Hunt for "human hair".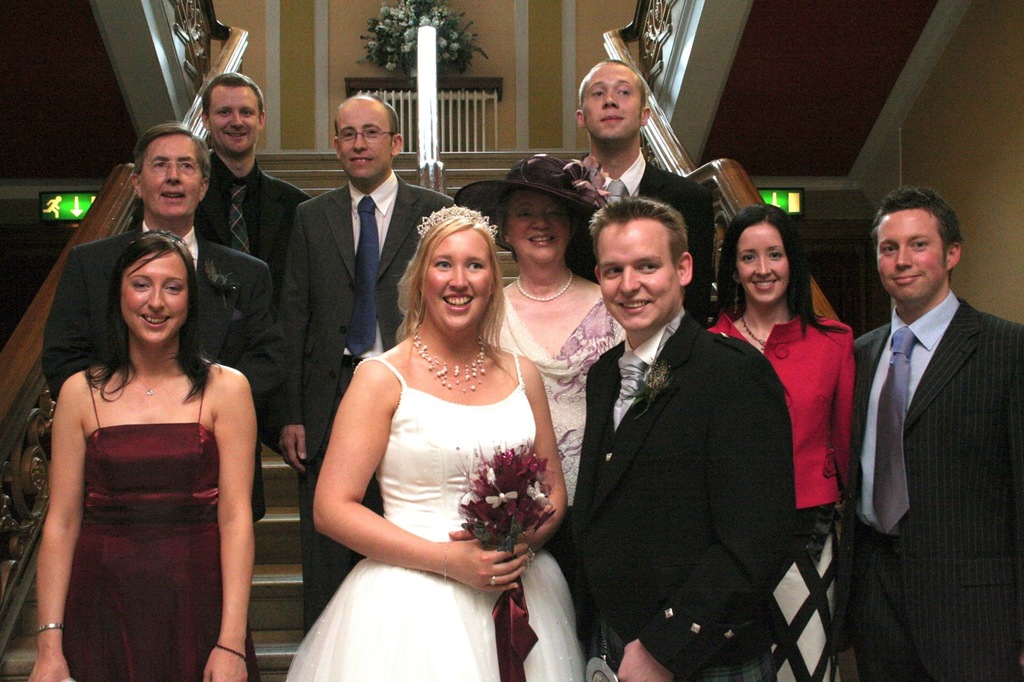
Hunted down at 133 122 210 189.
